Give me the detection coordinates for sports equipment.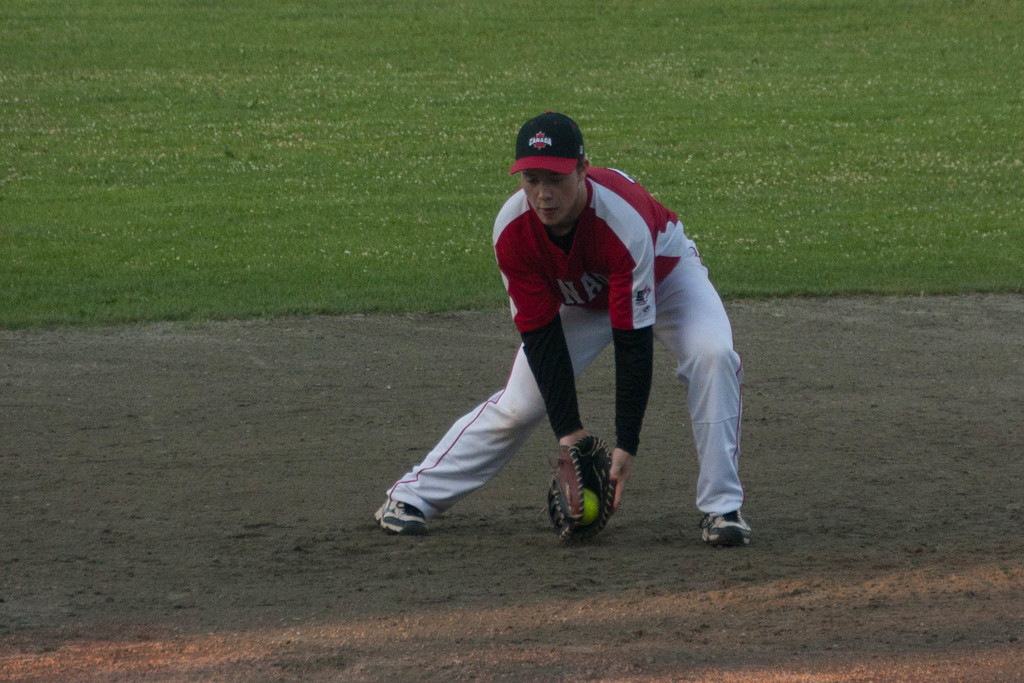
x1=696 y1=513 x2=751 y2=544.
